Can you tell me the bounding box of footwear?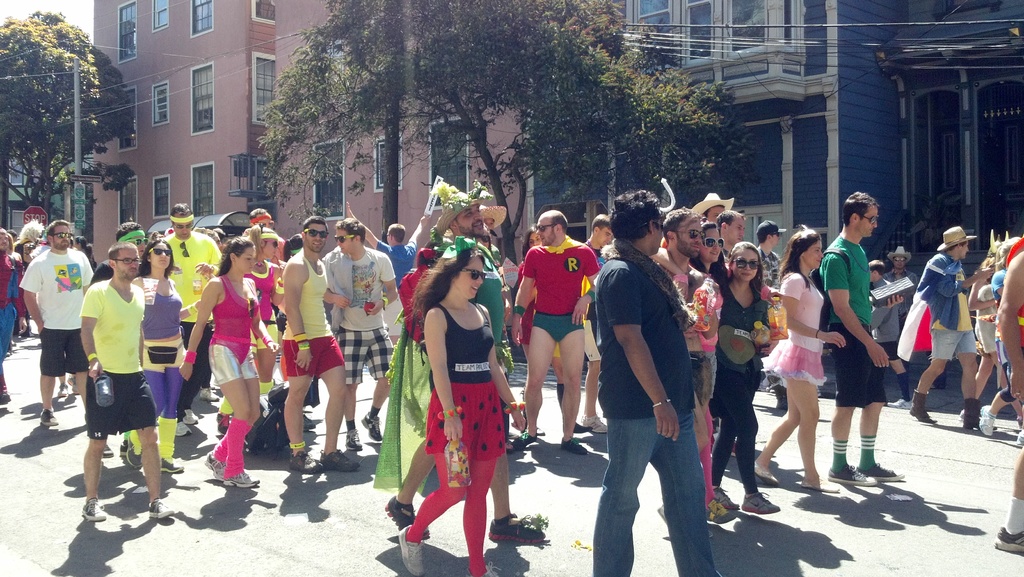
184, 409, 201, 430.
